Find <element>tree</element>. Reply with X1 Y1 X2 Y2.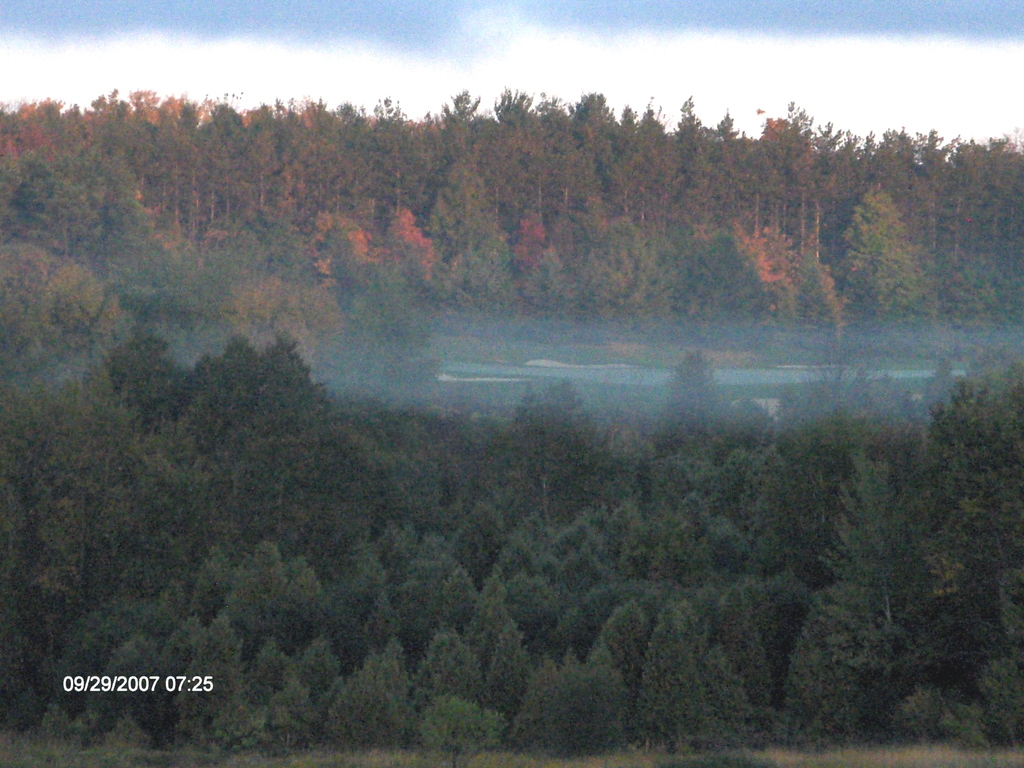
957 108 1023 253.
